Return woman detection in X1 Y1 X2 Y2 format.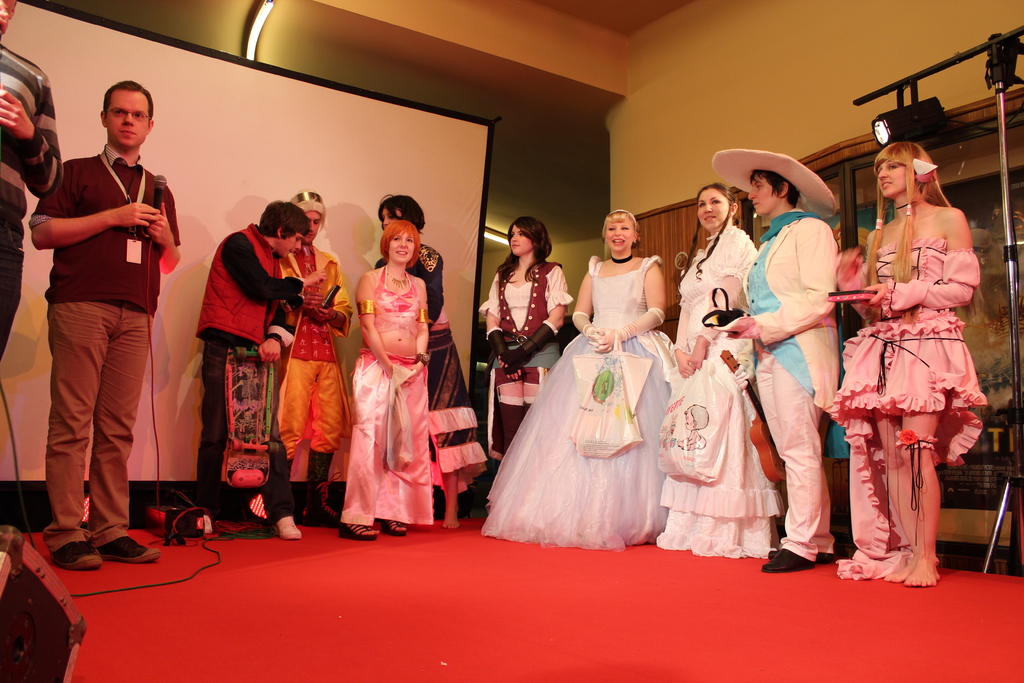
339 218 436 544.
